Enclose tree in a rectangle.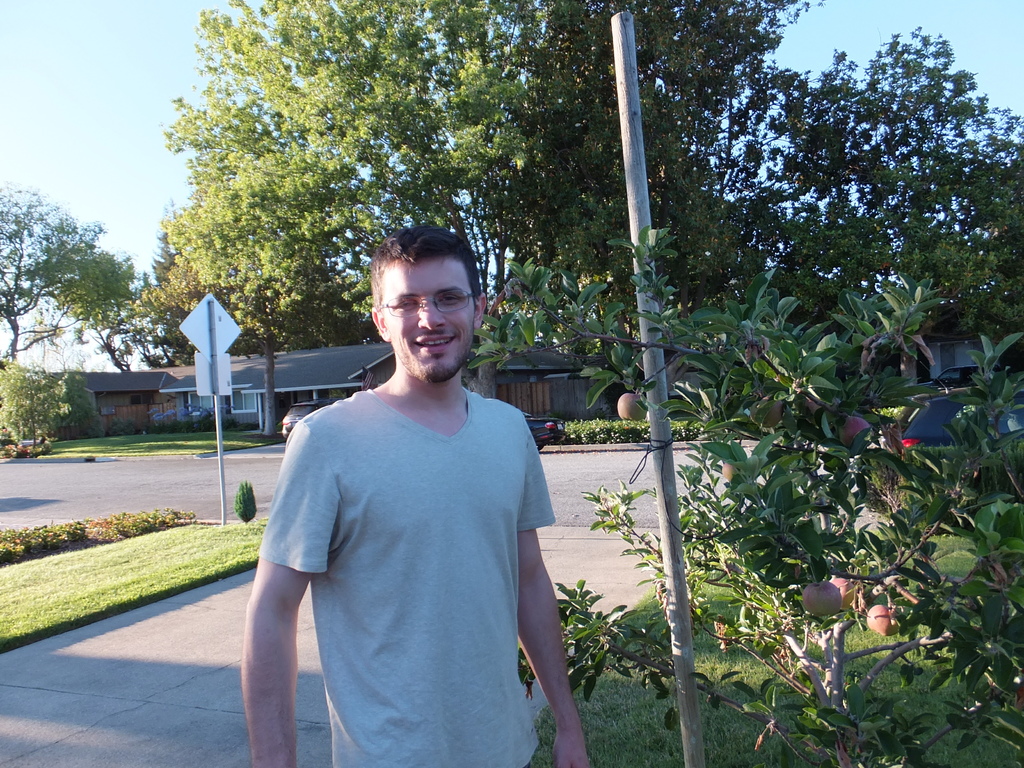
(x1=0, y1=362, x2=74, y2=465).
